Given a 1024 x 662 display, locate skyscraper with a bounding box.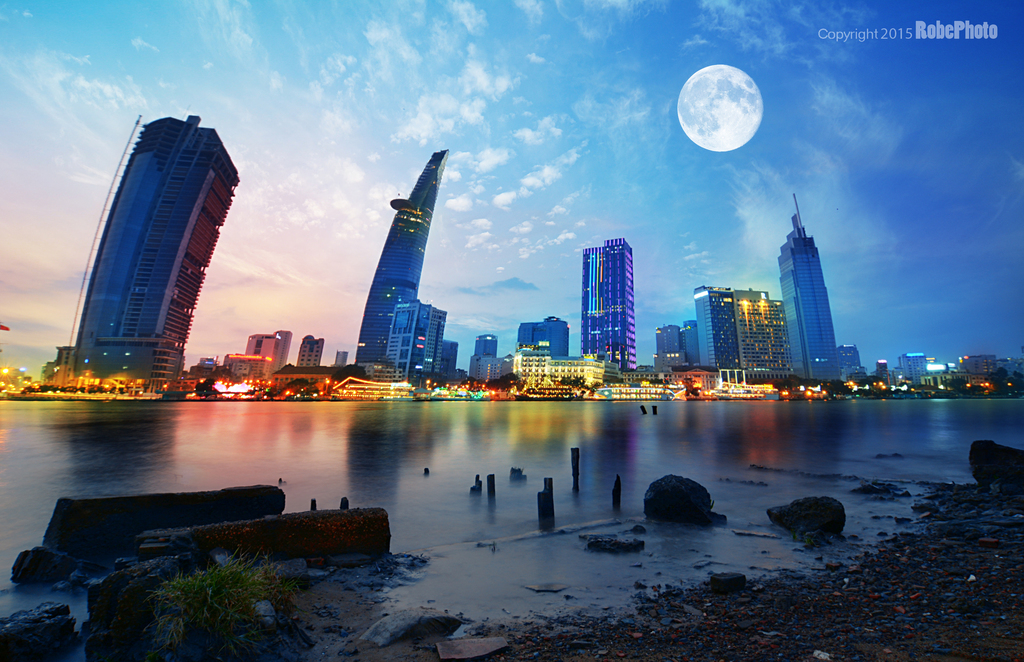
Located: box=[780, 190, 840, 386].
